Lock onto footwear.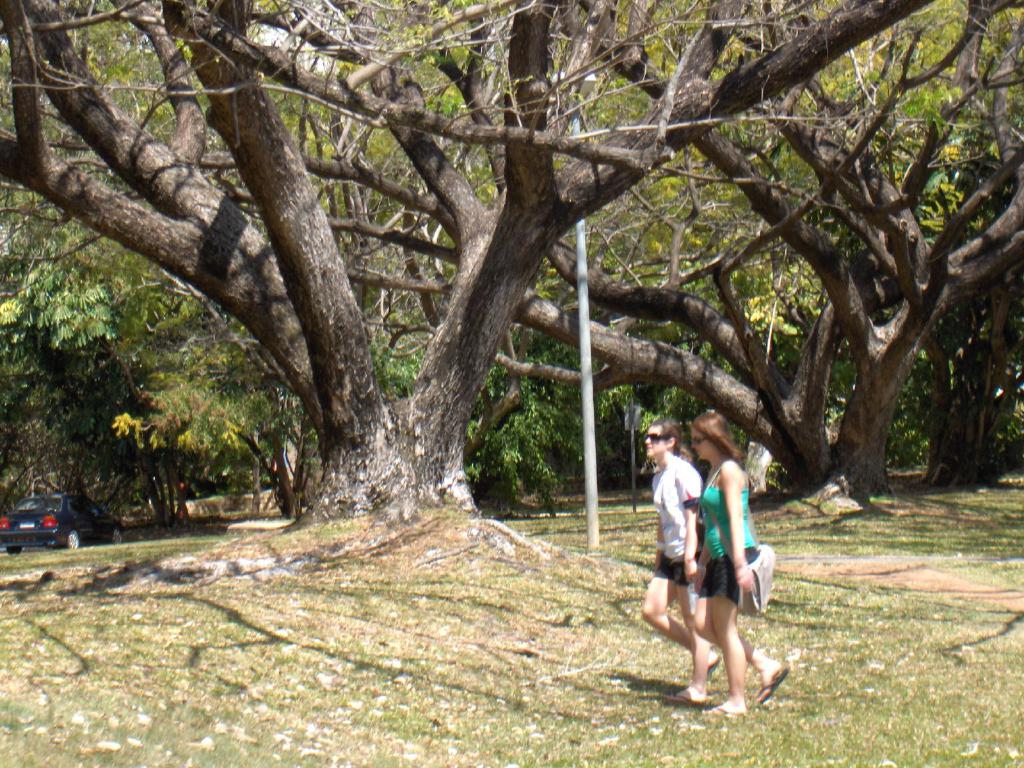
Locked: bbox=[708, 650, 721, 669].
